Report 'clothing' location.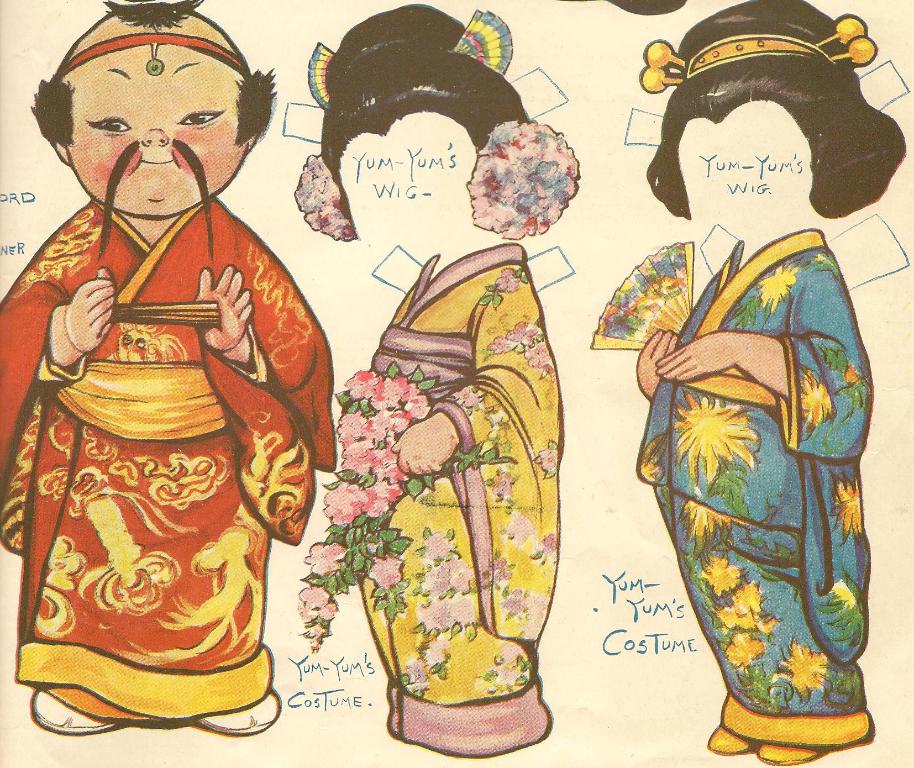
Report: bbox=[9, 149, 312, 719].
